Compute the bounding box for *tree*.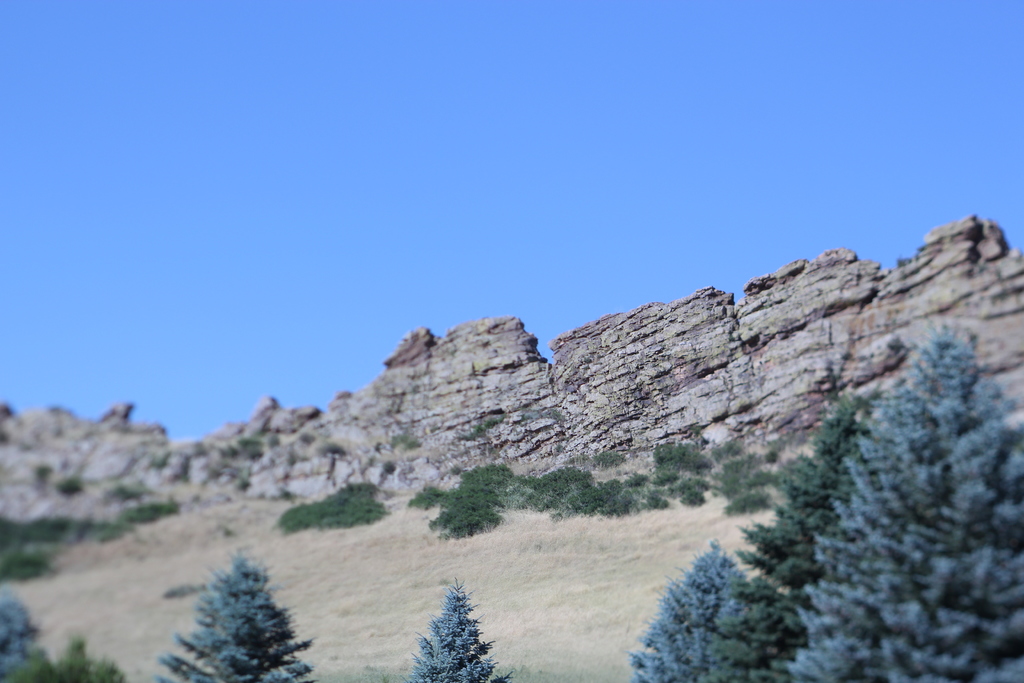
(left=742, top=393, right=886, bottom=603).
